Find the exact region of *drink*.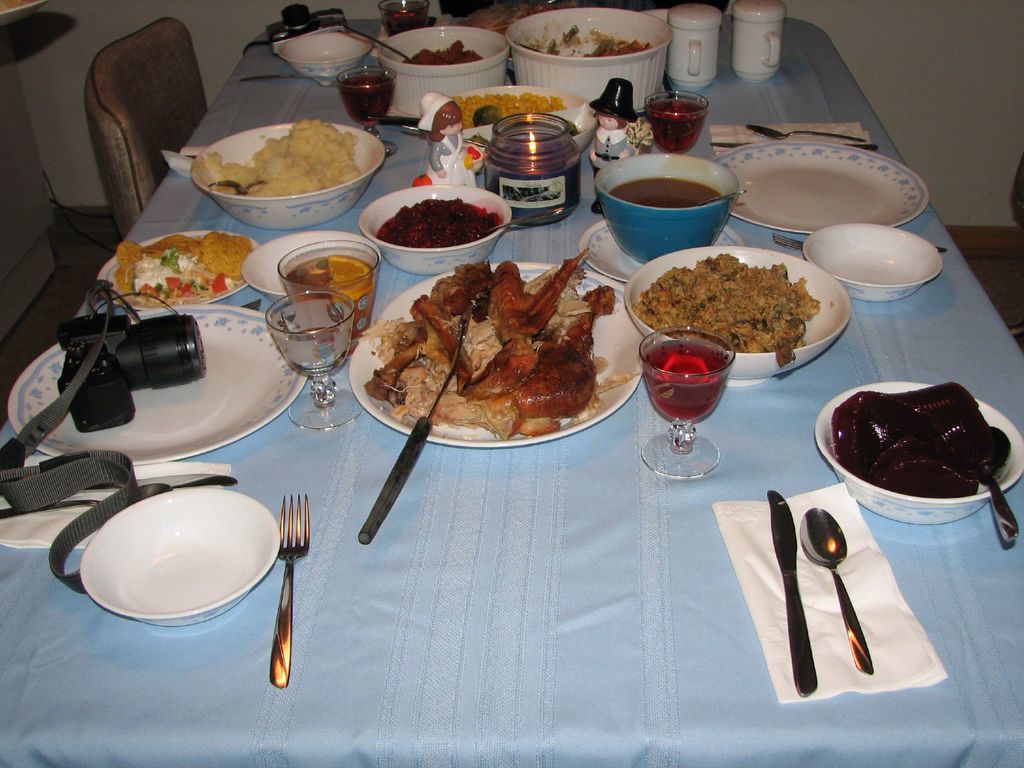
Exact region: <bbox>652, 328, 742, 438</bbox>.
